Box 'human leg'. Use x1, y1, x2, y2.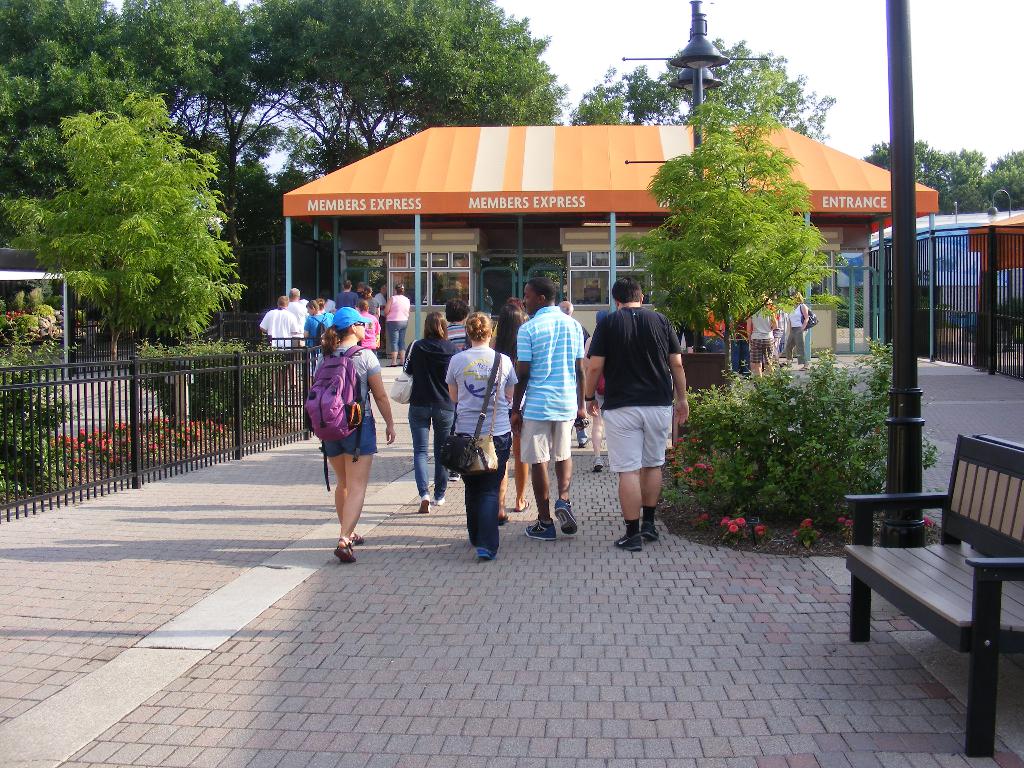
332, 443, 374, 561.
